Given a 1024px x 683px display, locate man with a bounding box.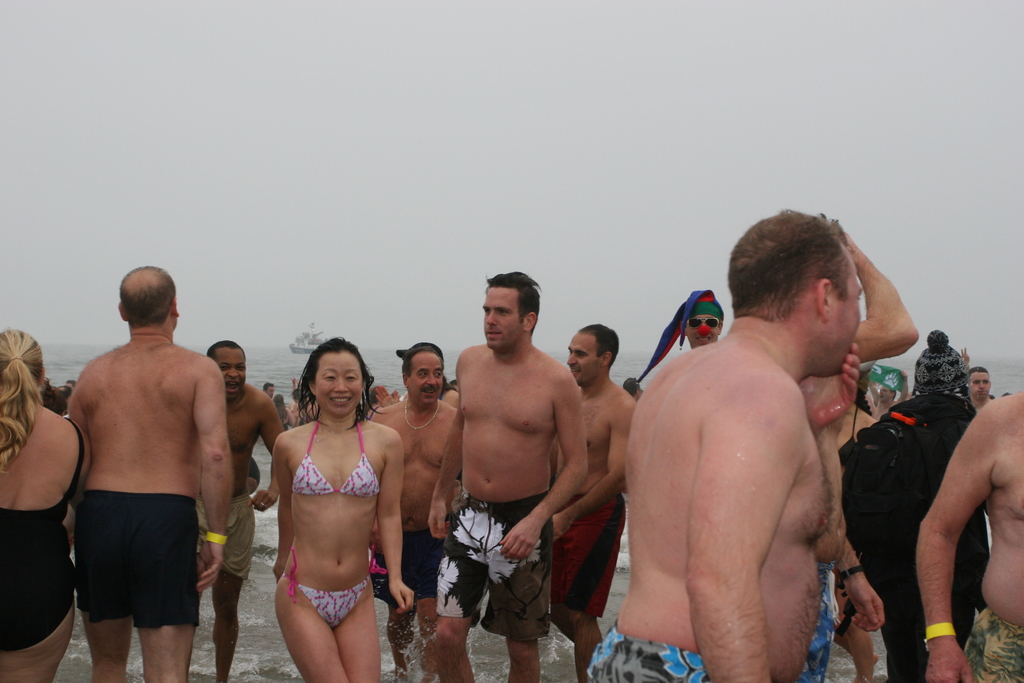
Located: crop(65, 264, 229, 682).
